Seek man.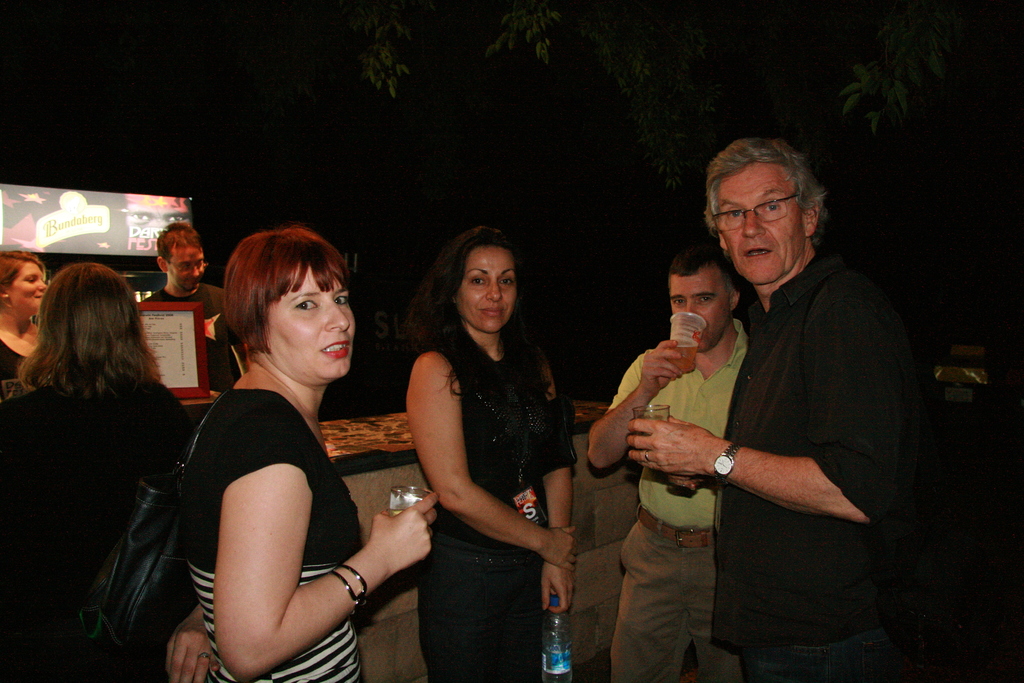
bbox=[626, 138, 939, 682].
